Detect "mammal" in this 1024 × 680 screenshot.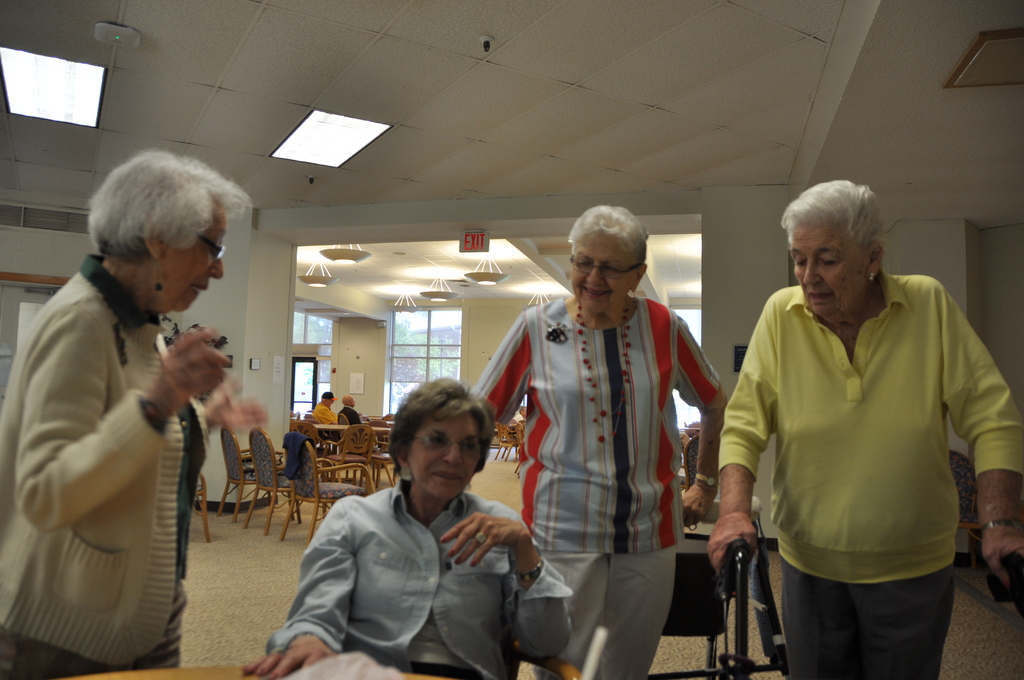
Detection: [x1=267, y1=398, x2=565, y2=664].
